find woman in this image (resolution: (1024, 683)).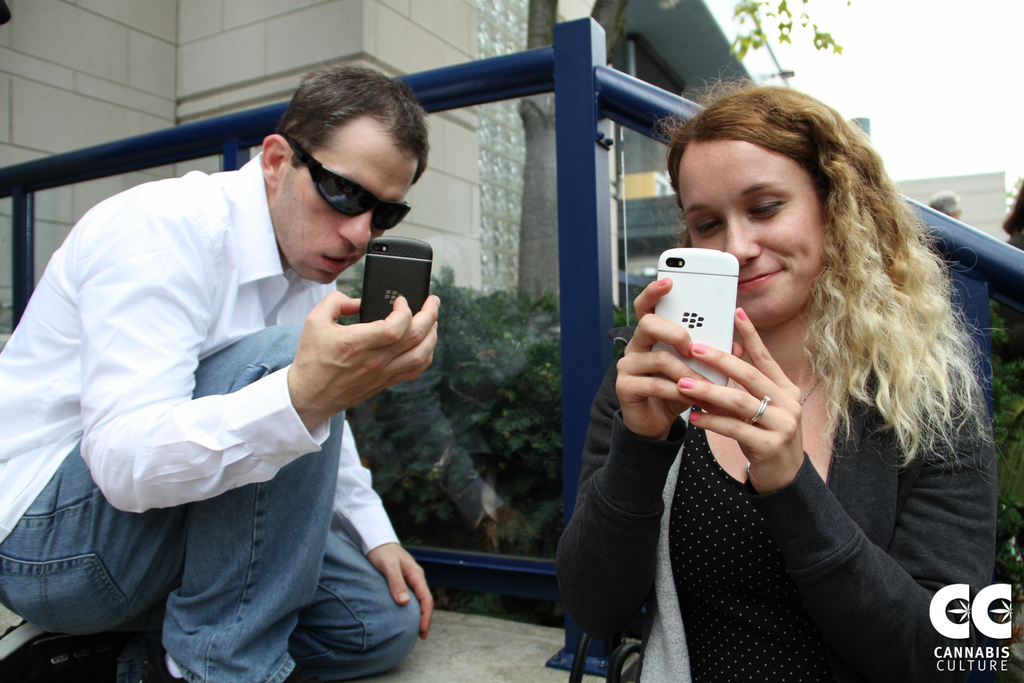
[562, 73, 996, 672].
